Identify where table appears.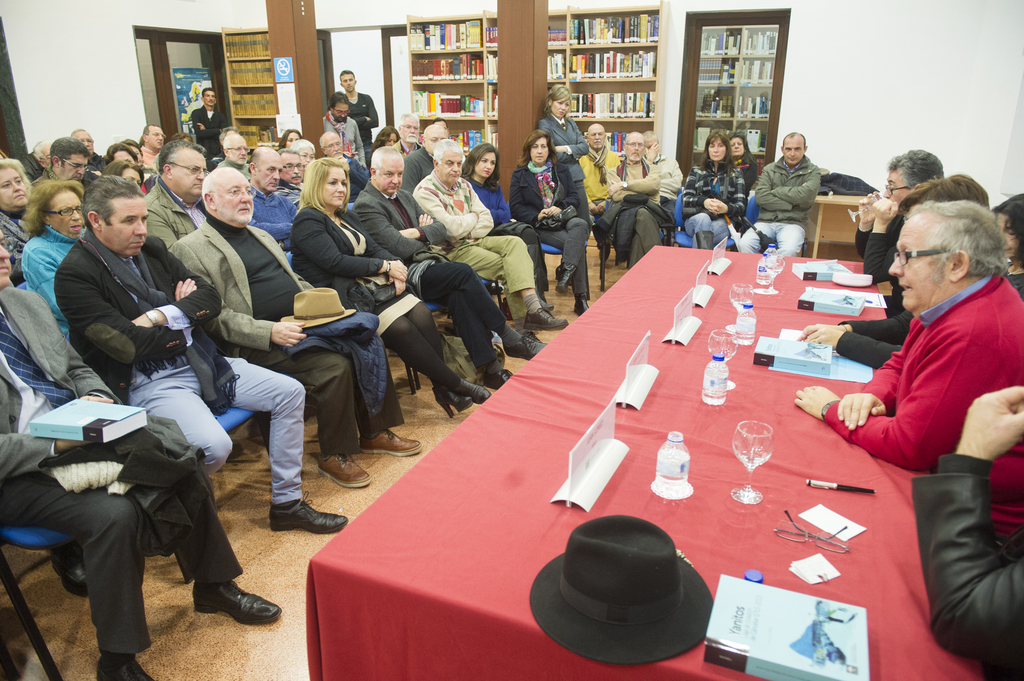
Appears at region(280, 232, 997, 666).
